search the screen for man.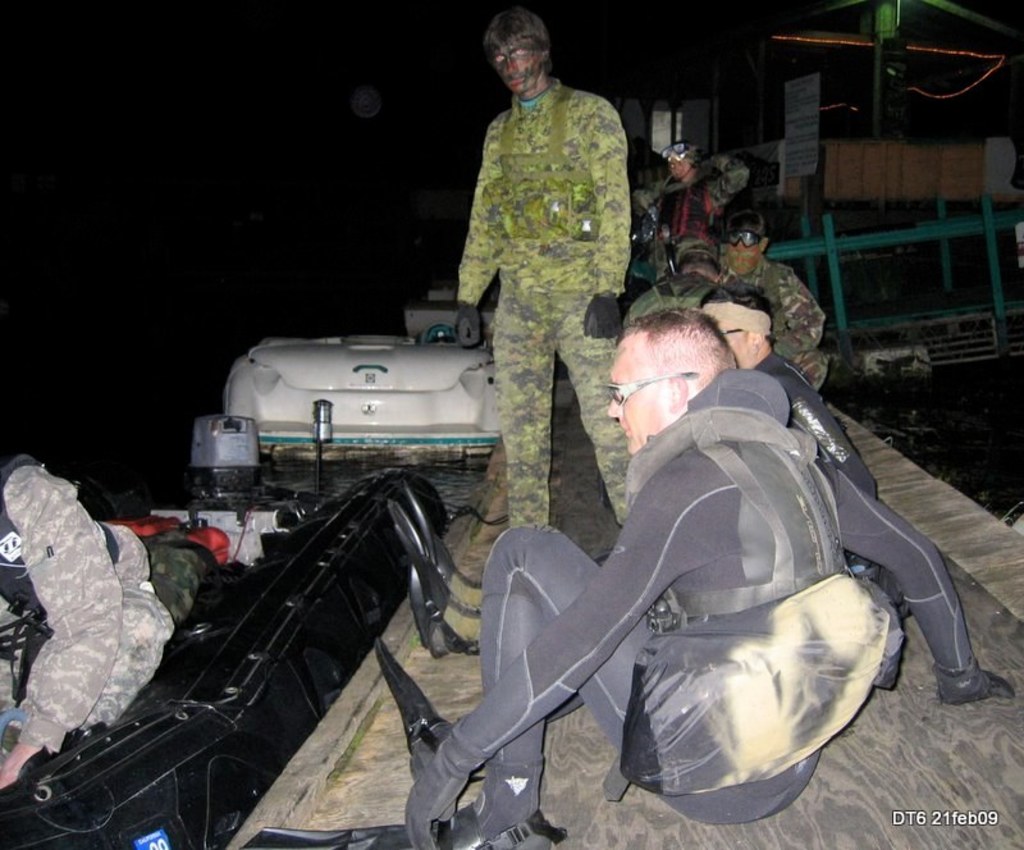
Found at {"left": 403, "top": 305, "right": 1019, "bottom": 849}.
